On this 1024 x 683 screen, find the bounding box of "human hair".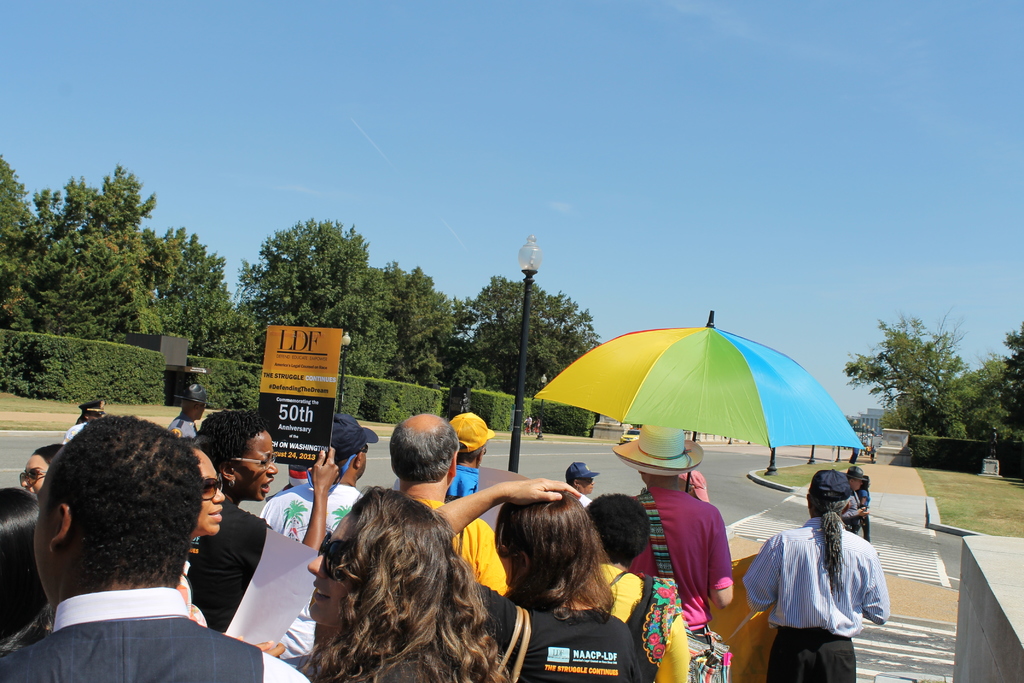
Bounding box: BBox(387, 413, 458, 482).
